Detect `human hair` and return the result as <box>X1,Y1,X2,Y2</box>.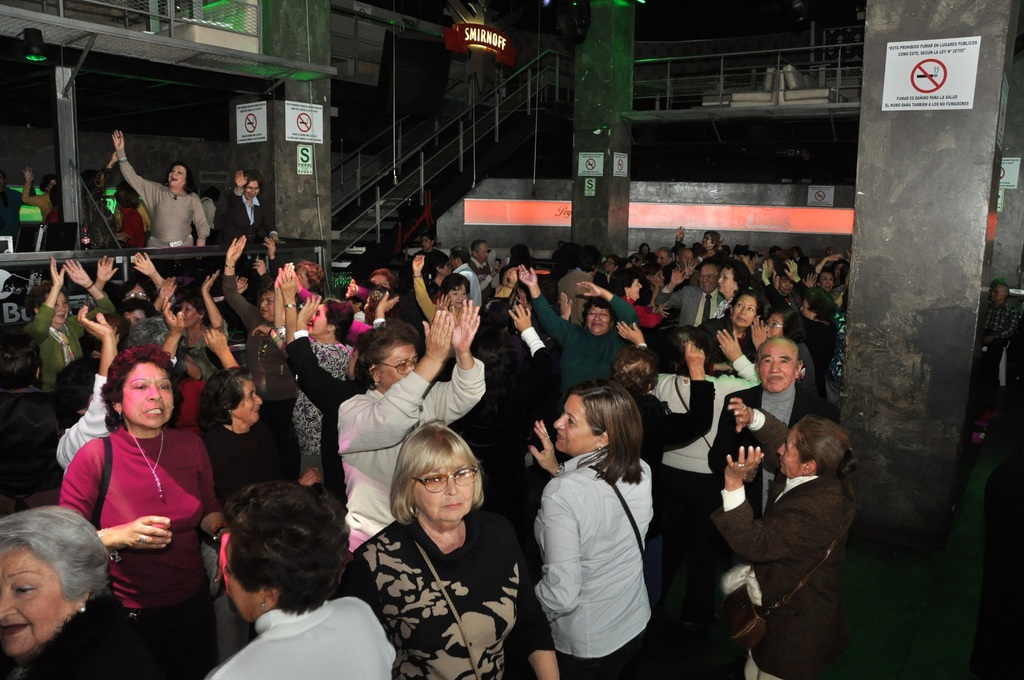
<box>609,268,639,299</box>.
